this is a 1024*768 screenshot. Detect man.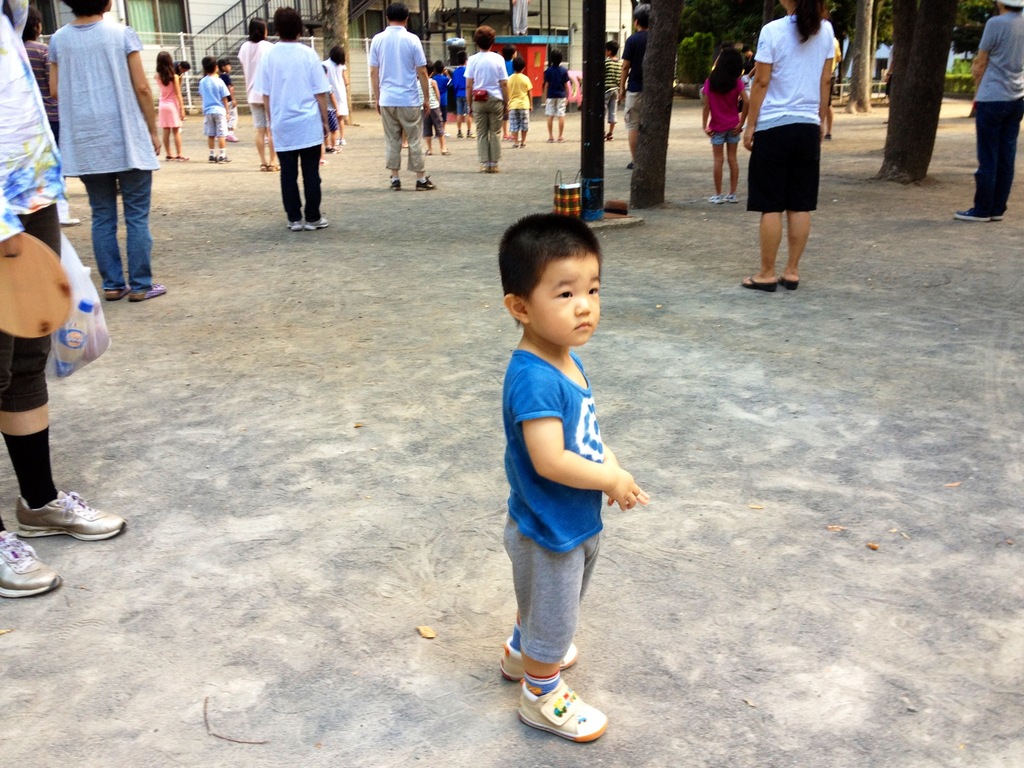
detection(237, 39, 332, 228).
